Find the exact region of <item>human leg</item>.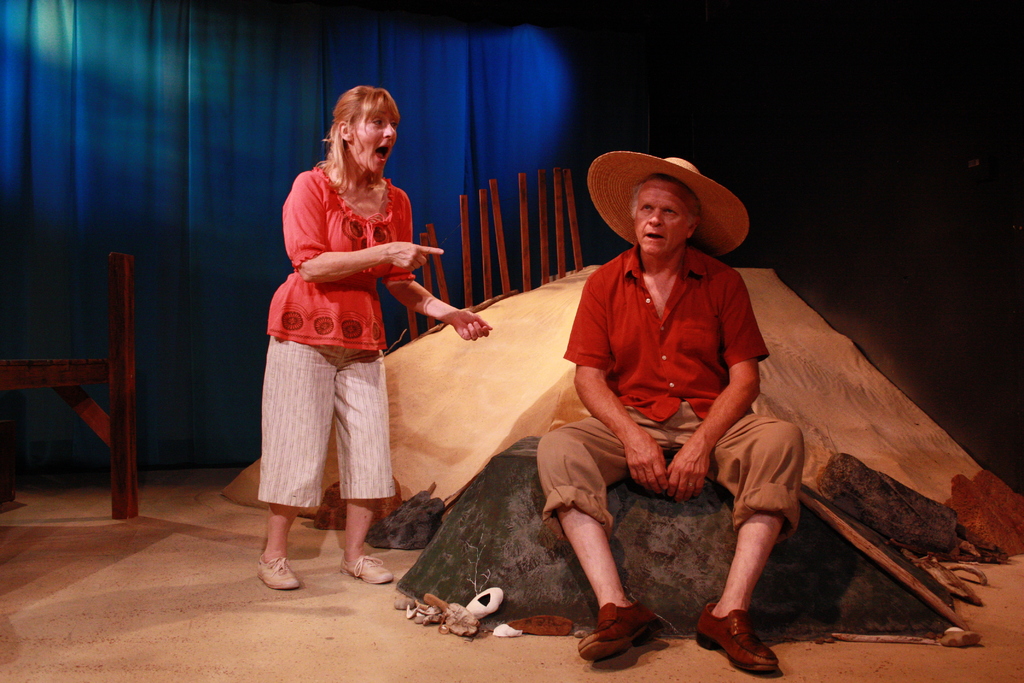
Exact region: [left=261, top=340, right=319, bottom=590].
